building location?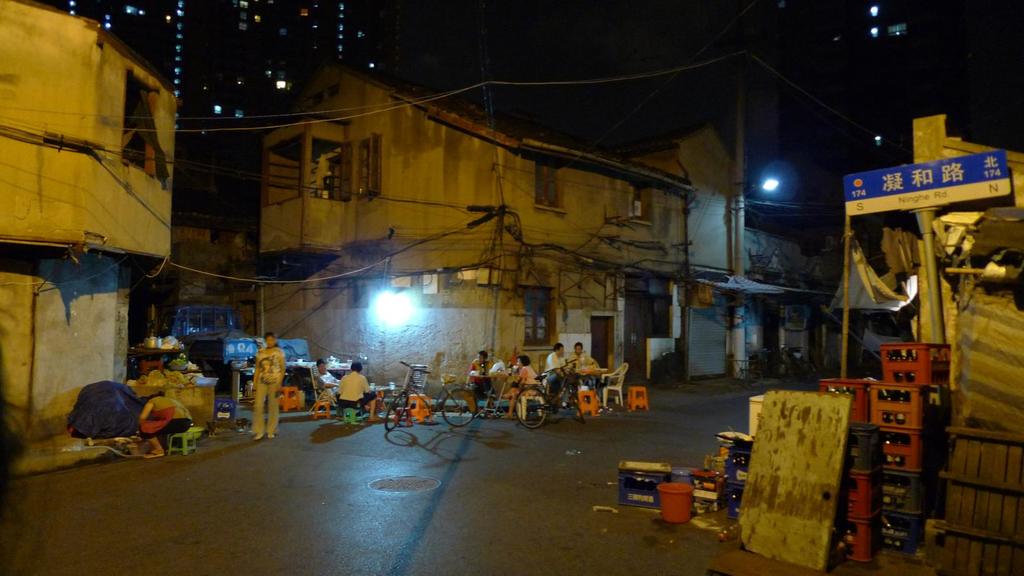
675:132:815:373
